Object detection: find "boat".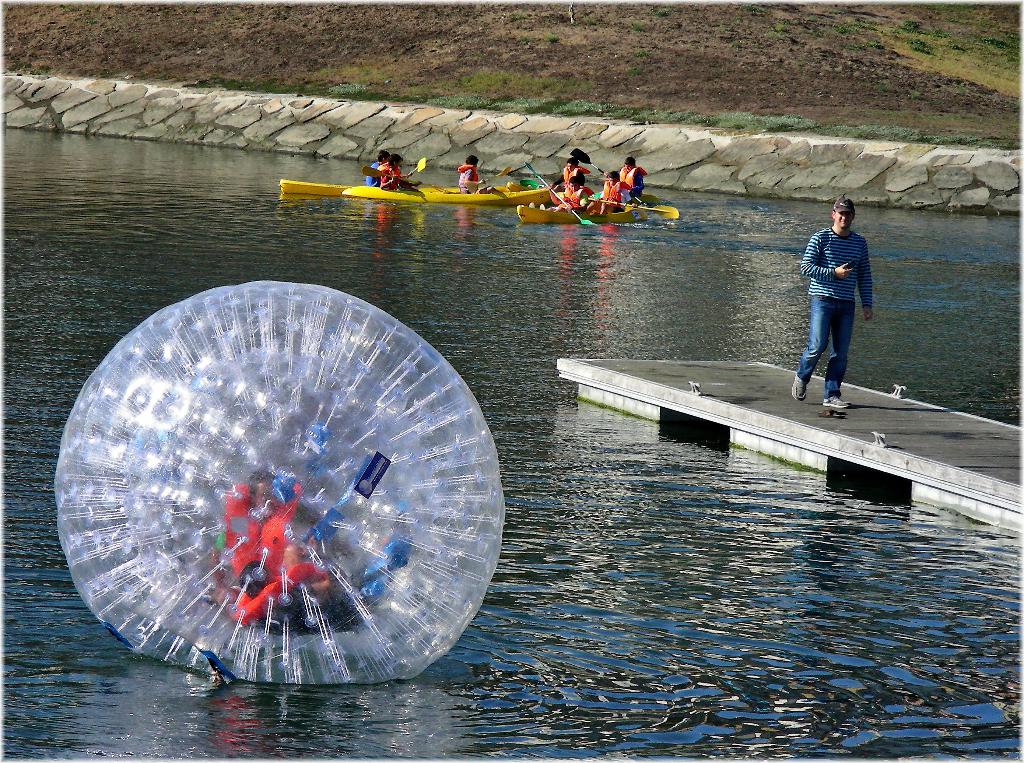
bbox=(285, 168, 549, 211).
